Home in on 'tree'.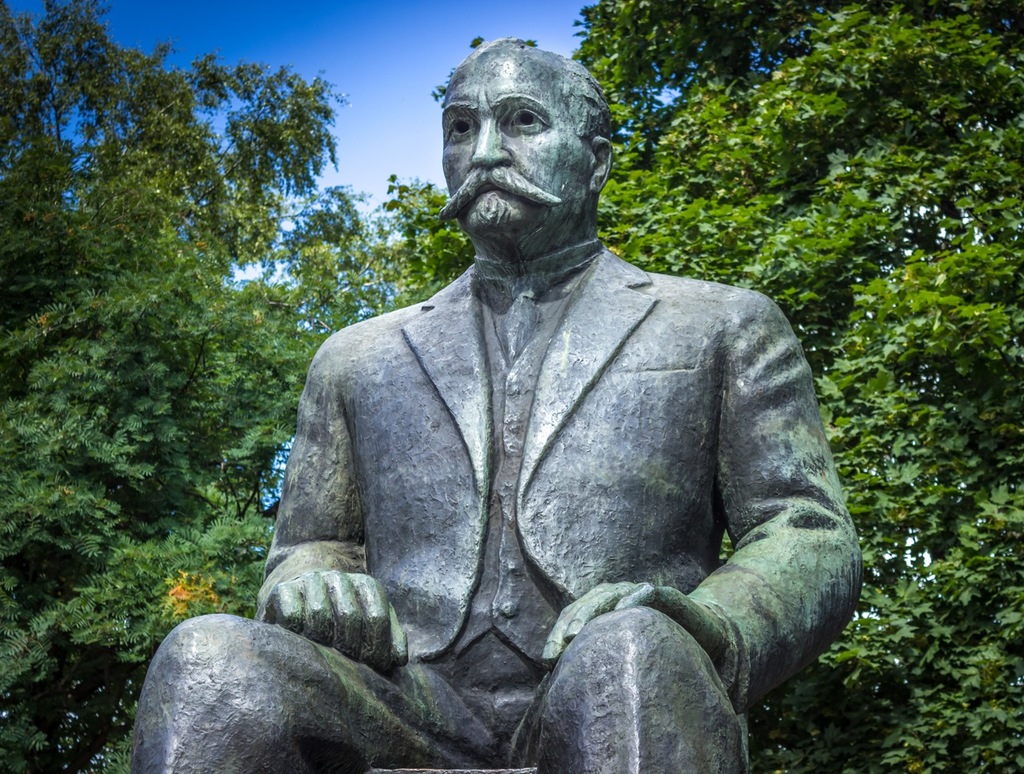
Homed in at crop(18, 42, 286, 720).
